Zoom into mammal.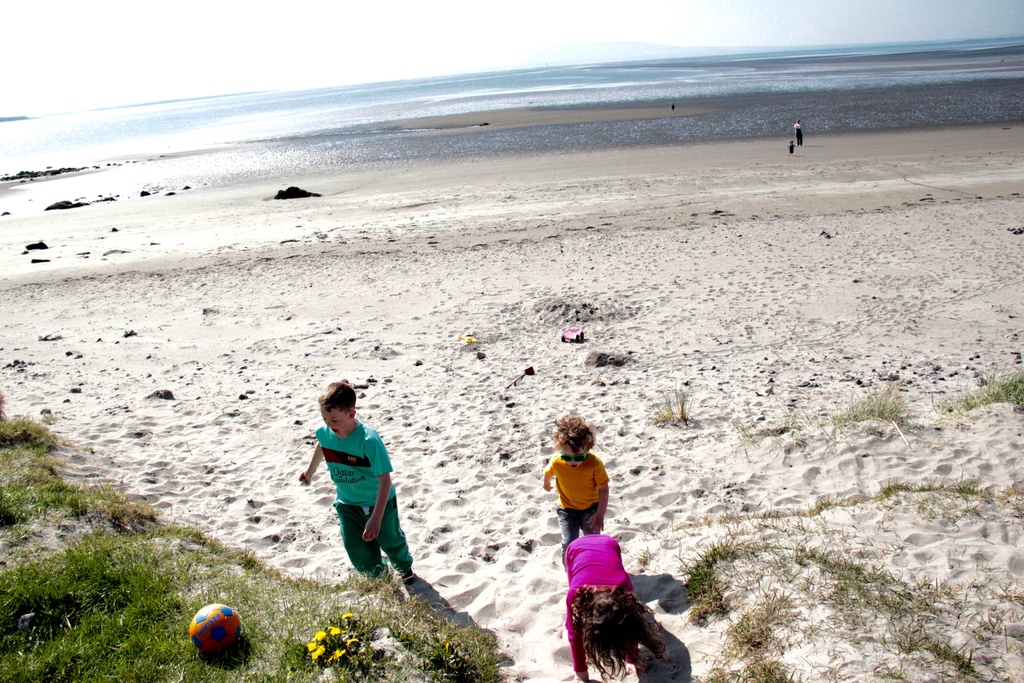
Zoom target: bbox(786, 140, 797, 155).
